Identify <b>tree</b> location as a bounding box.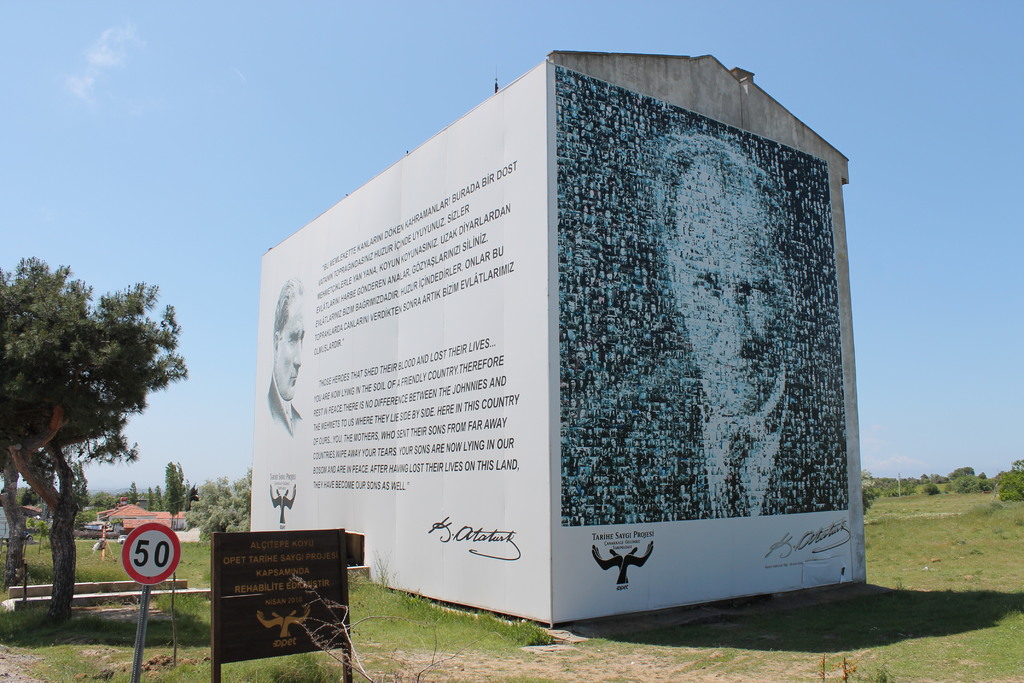
BBox(92, 488, 110, 507).
